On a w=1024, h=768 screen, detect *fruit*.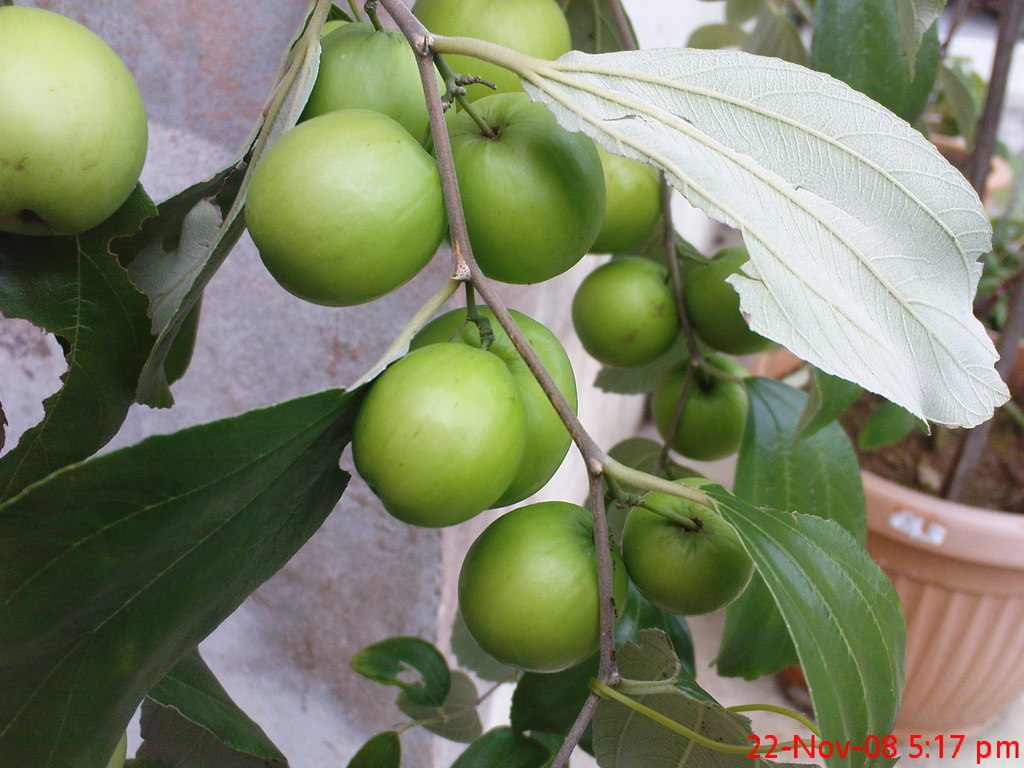
x1=427, y1=91, x2=609, y2=285.
